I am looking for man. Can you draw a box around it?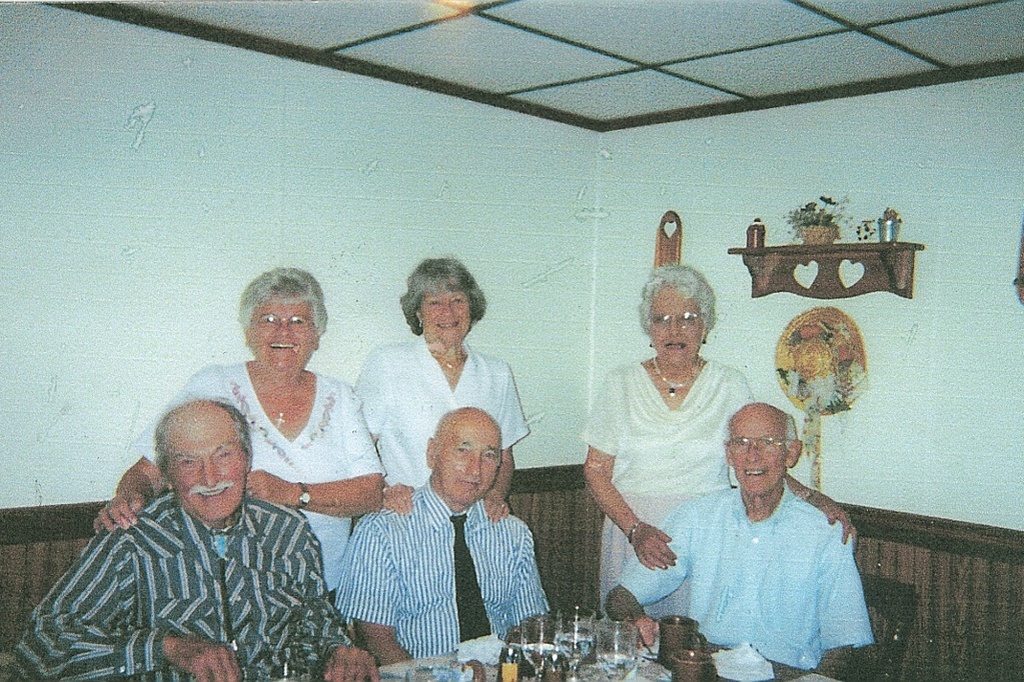
Sure, the bounding box is [332, 407, 545, 665].
